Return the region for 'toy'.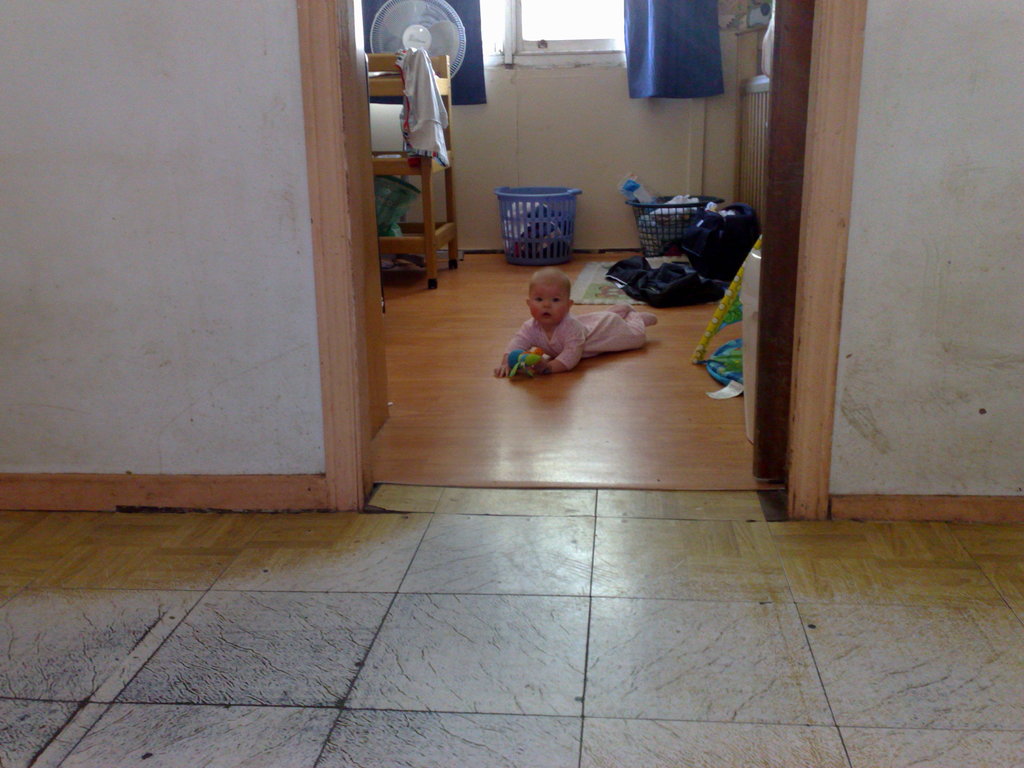
510 347 553 381.
